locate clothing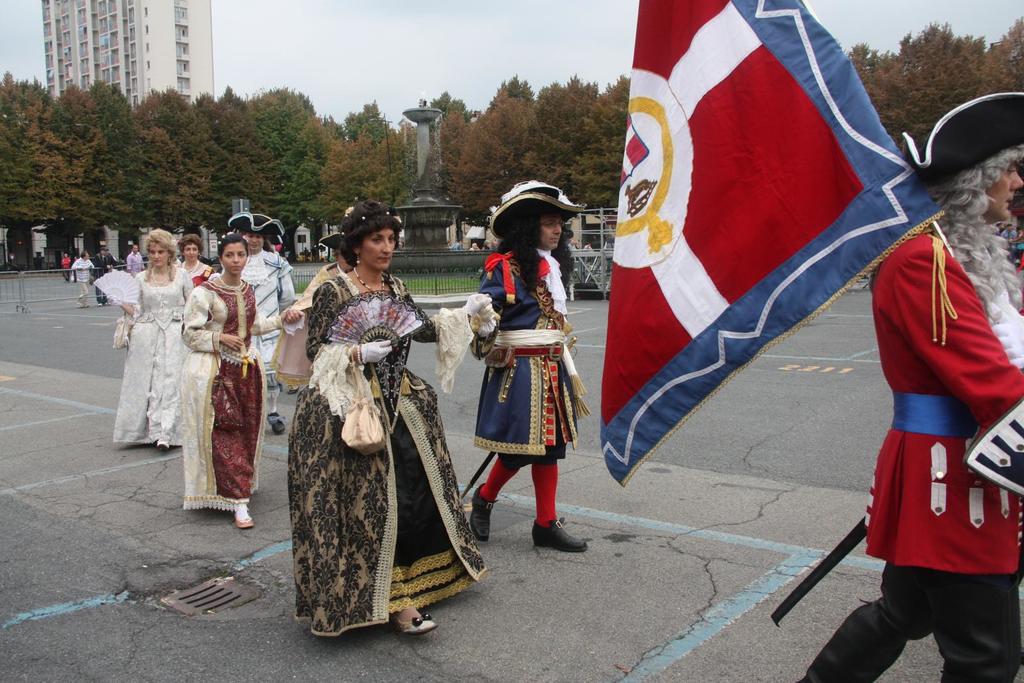
(x1=284, y1=243, x2=468, y2=633)
